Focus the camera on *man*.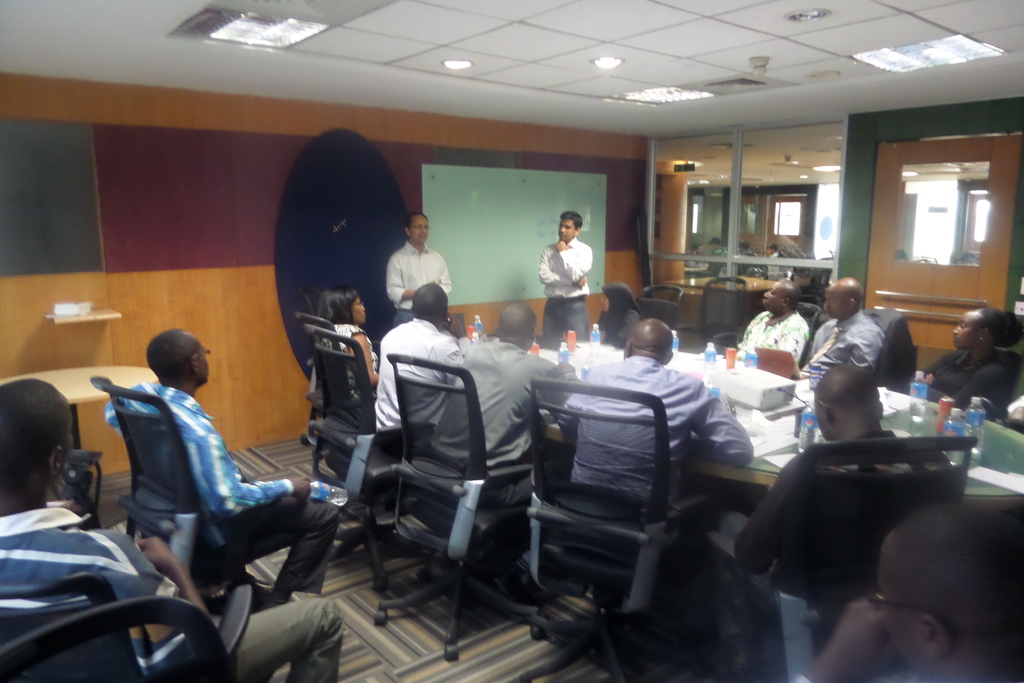
Focus region: box(698, 362, 945, 596).
